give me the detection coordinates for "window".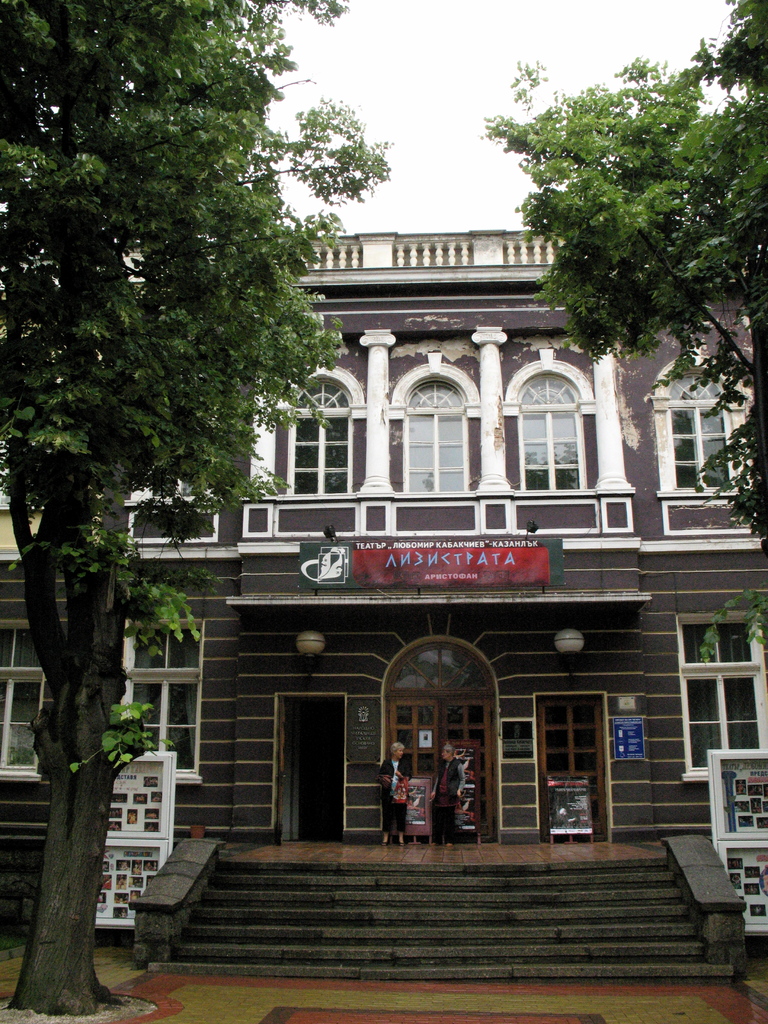
detection(688, 623, 765, 779).
